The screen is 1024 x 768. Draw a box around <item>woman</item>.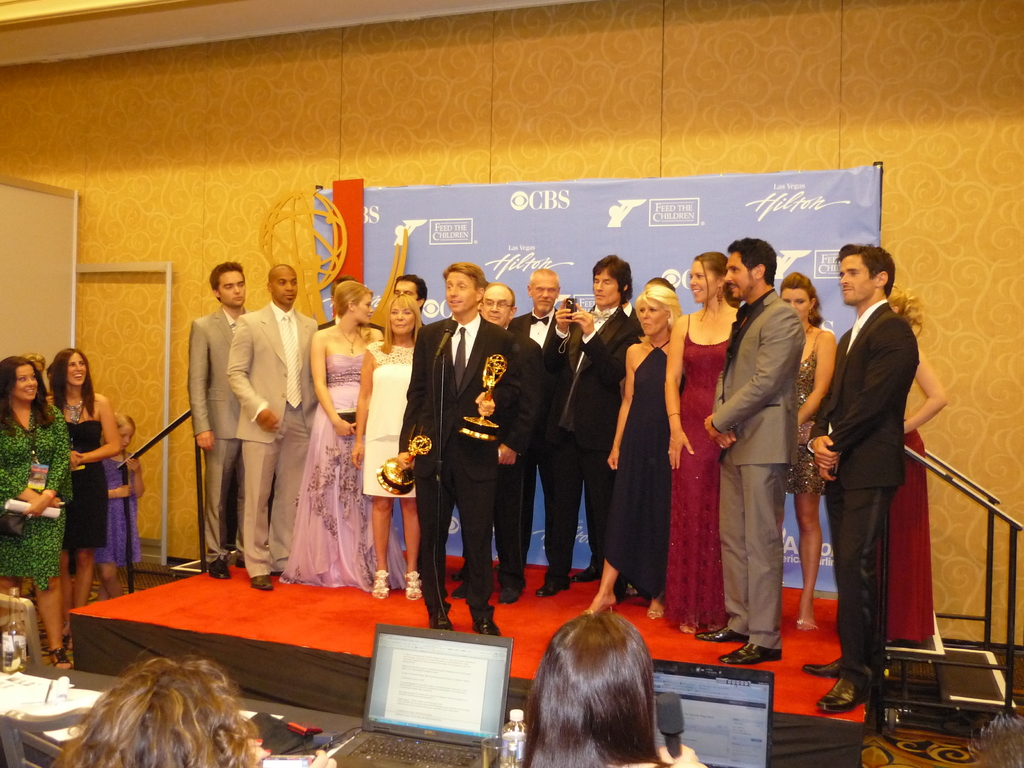
bbox=[346, 290, 426, 598].
